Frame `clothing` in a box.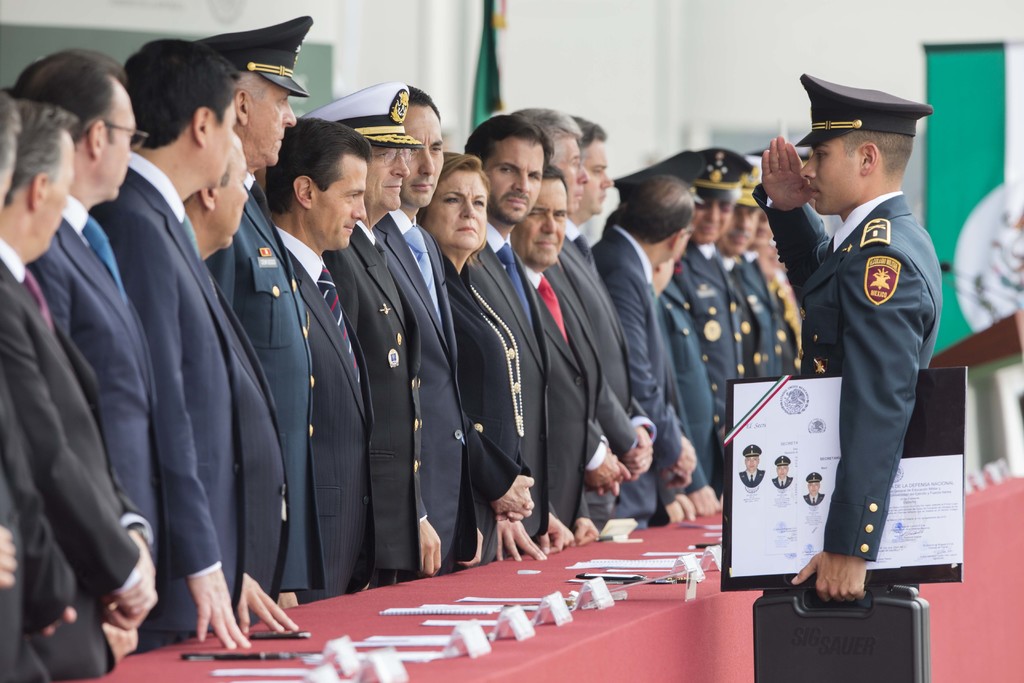
select_region(543, 222, 646, 527).
